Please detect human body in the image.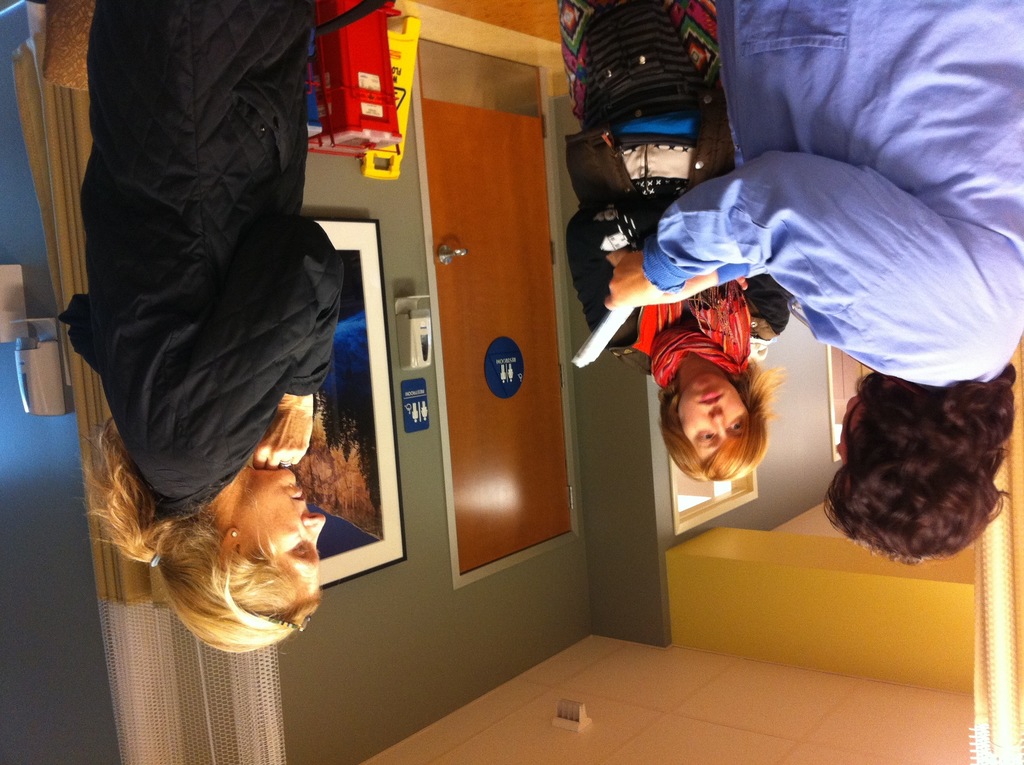
rect(605, 0, 1023, 564).
